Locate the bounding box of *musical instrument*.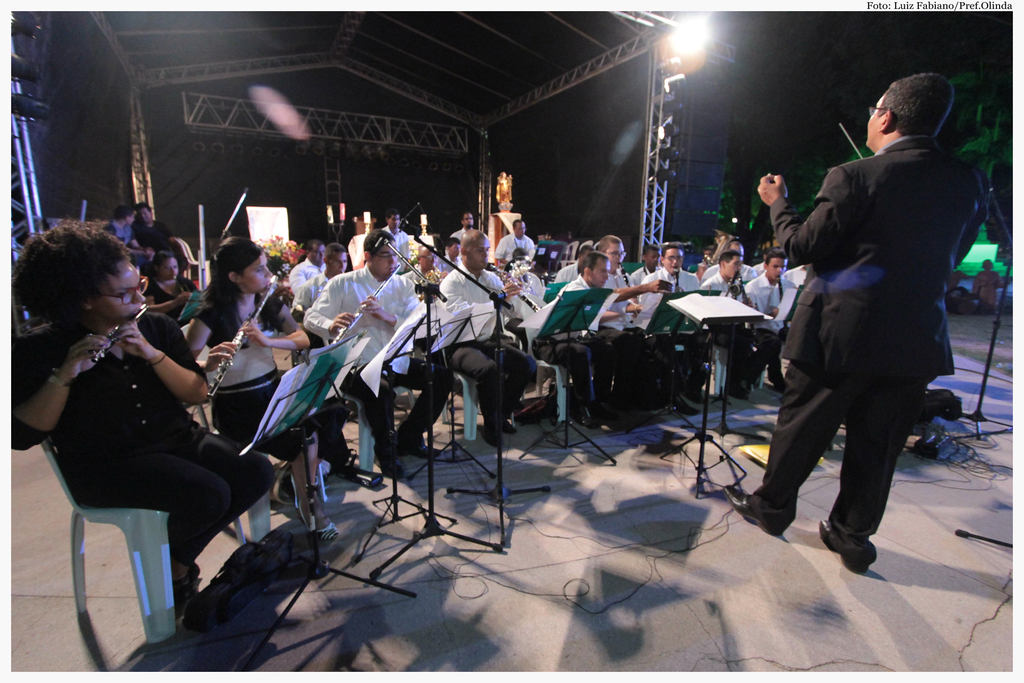
Bounding box: 618:263:642:308.
